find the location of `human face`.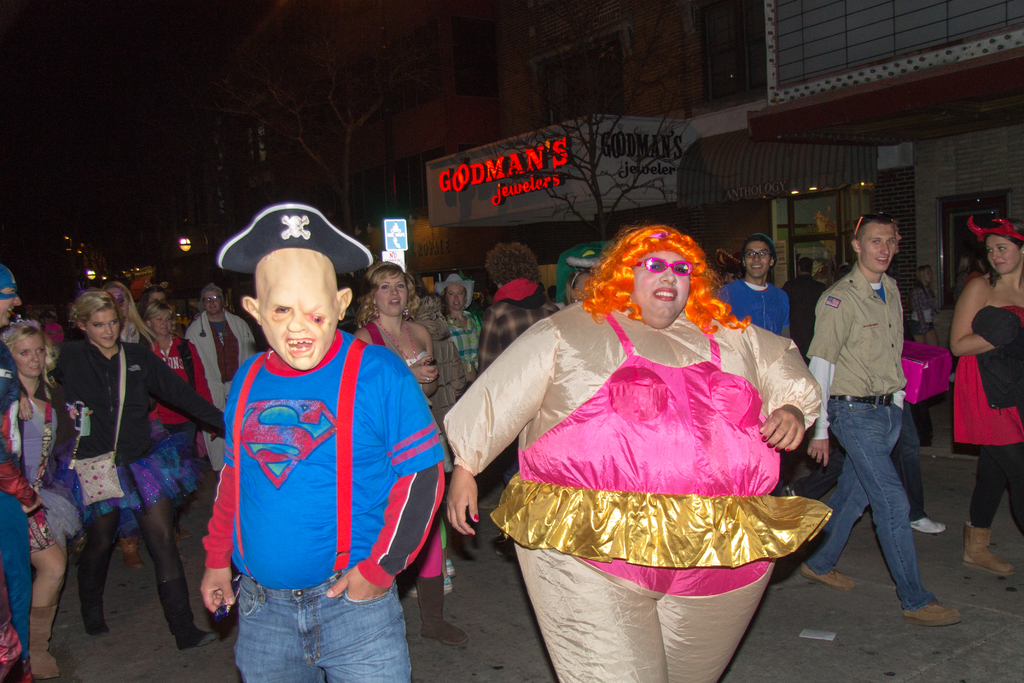
Location: pyautogui.locateOnScreen(859, 226, 901, 273).
